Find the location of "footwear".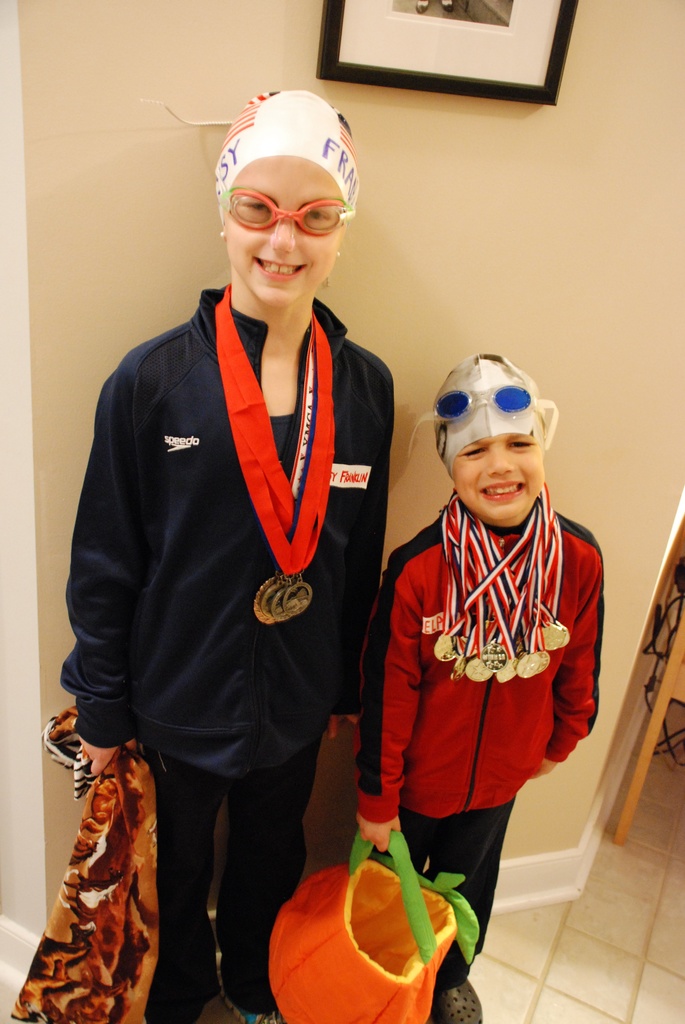
Location: pyautogui.locateOnScreen(430, 972, 484, 1023).
